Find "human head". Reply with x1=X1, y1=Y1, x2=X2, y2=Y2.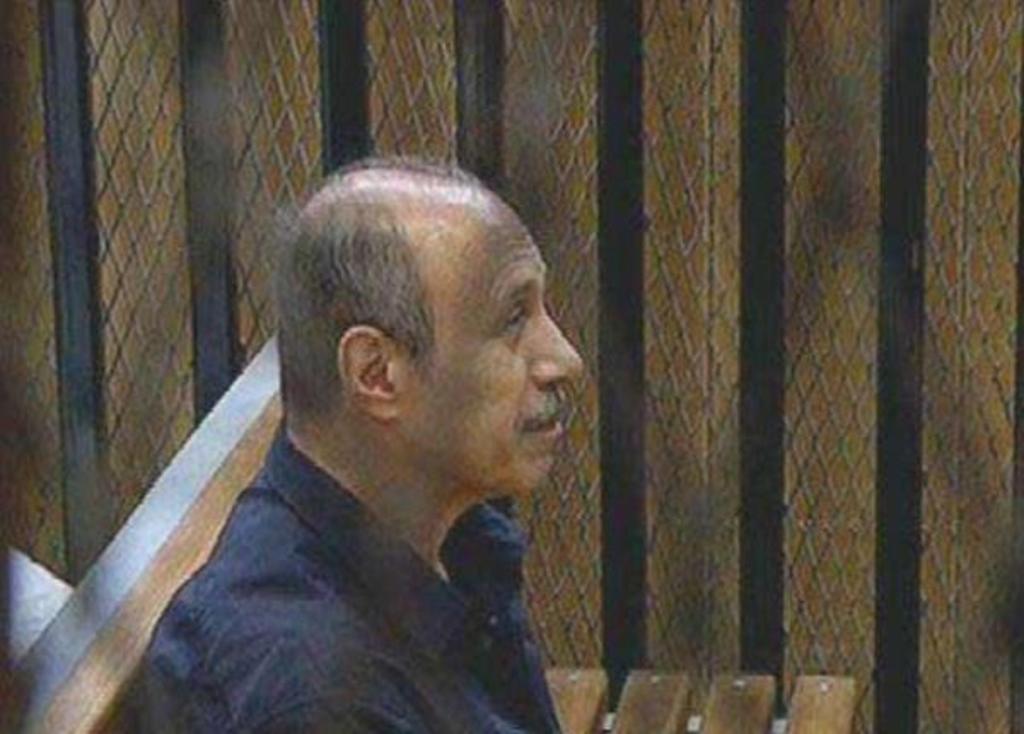
x1=256, y1=200, x2=577, y2=563.
